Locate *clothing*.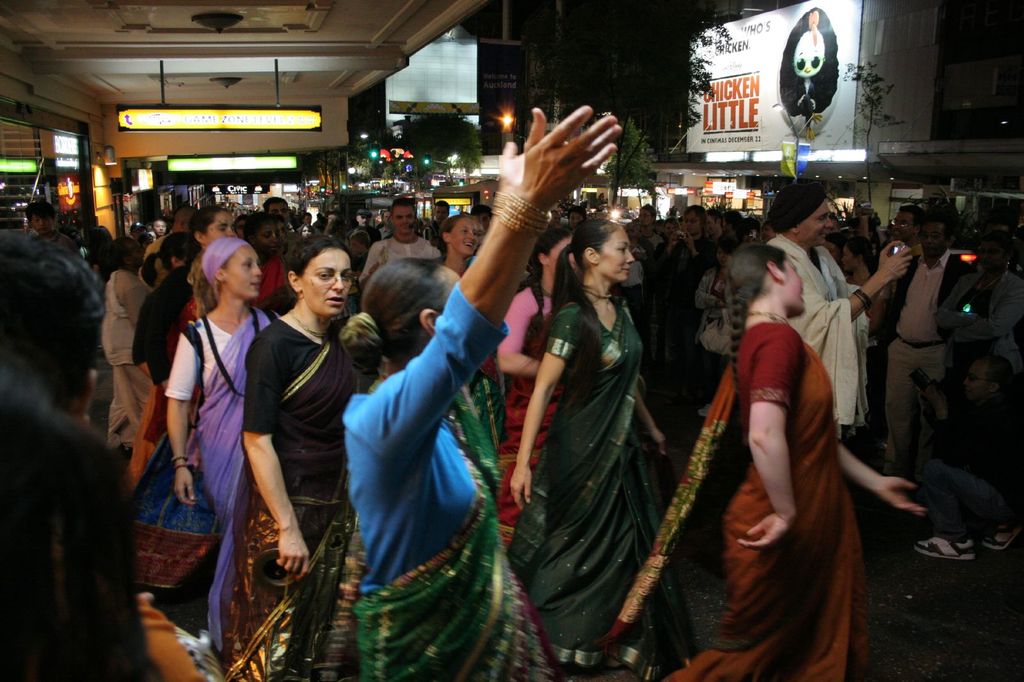
Bounding box: (257,358,562,681).
